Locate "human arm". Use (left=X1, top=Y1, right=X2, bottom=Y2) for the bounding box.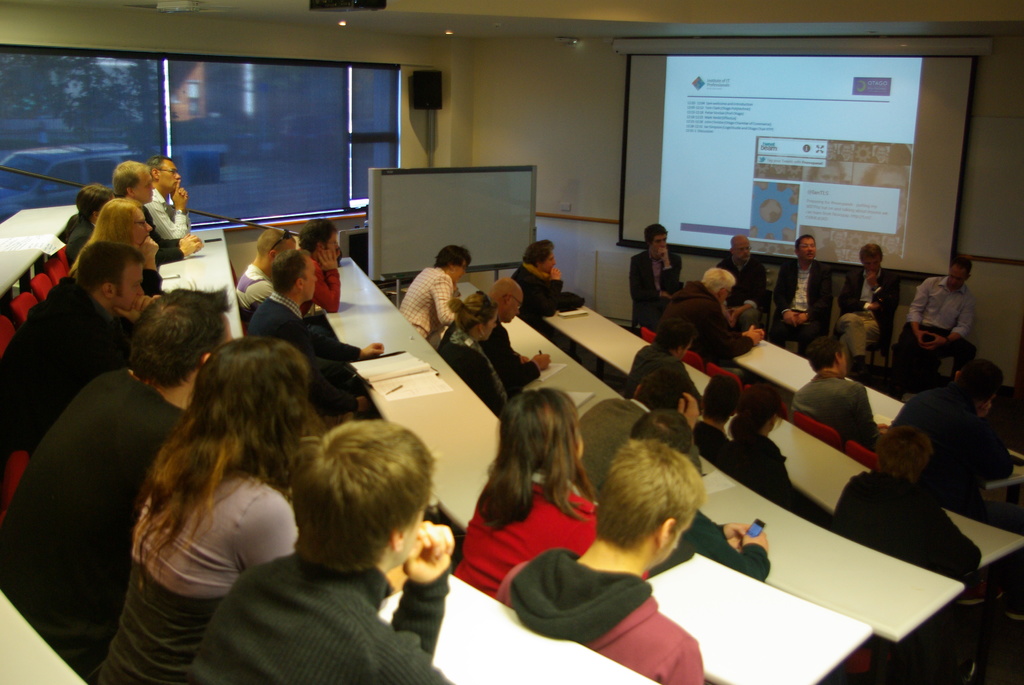
(left=142, top=191, right=189, bottom=244).
